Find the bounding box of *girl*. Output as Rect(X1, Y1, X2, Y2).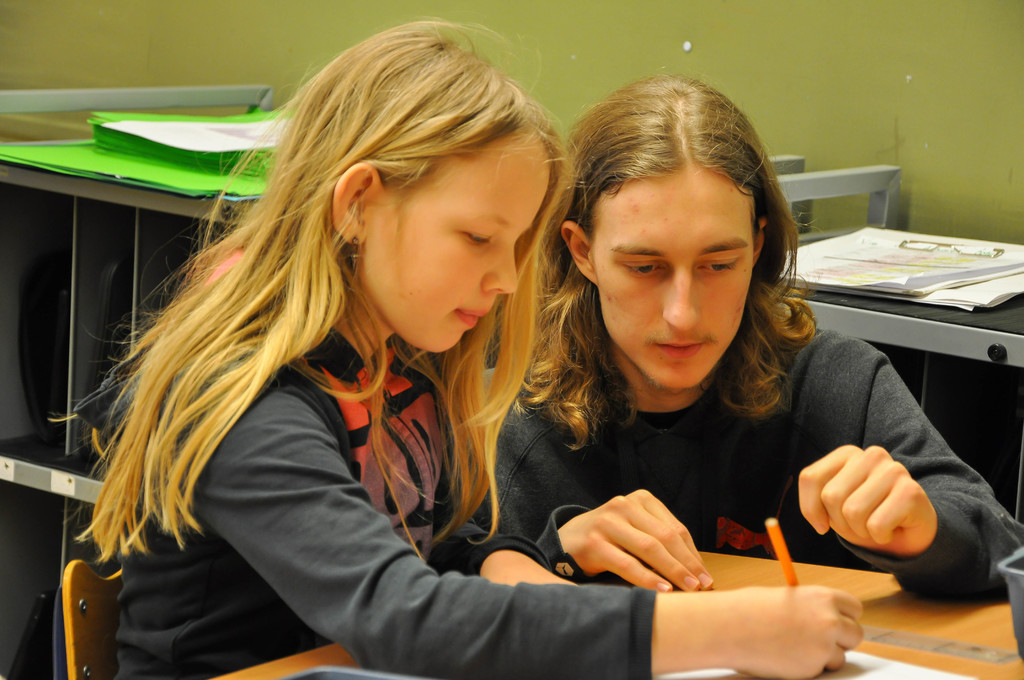
Rect(42, 18, 862, 679).
